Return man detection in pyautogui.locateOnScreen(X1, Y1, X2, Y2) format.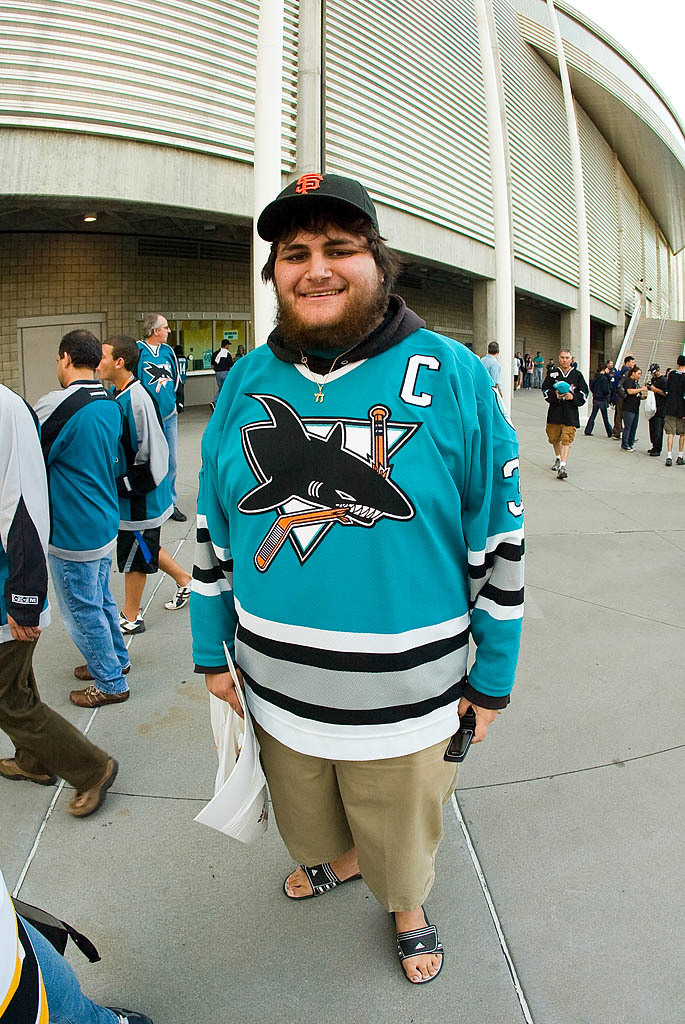
pyautogui.locateOnScreen(663, 355, 684, 463).
